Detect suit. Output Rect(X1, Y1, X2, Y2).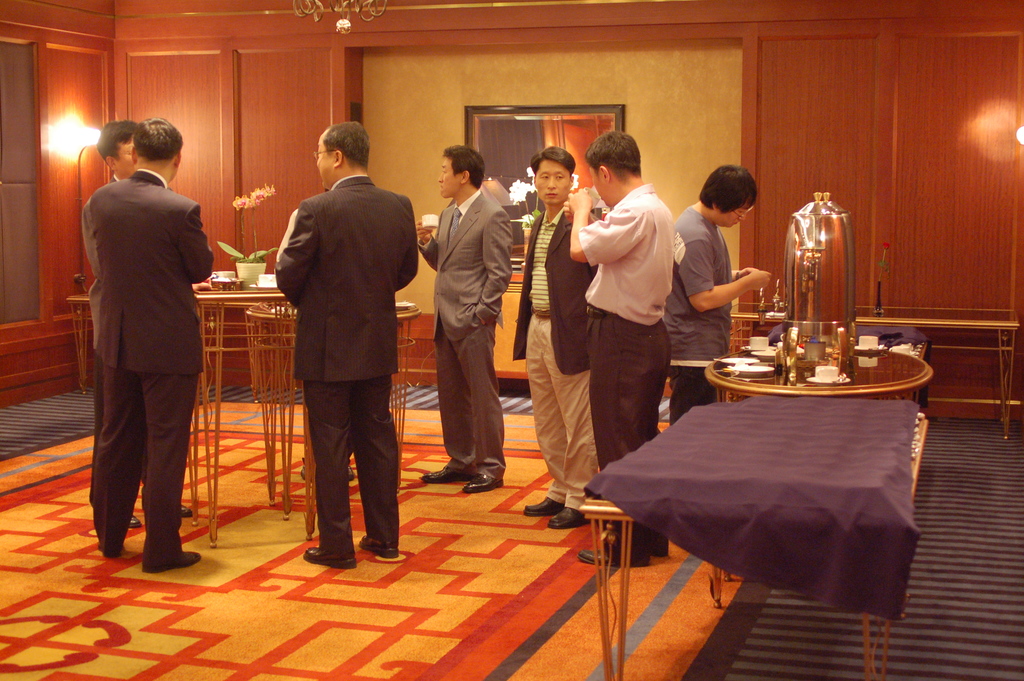
Rect(85, 174, 154, 503).
